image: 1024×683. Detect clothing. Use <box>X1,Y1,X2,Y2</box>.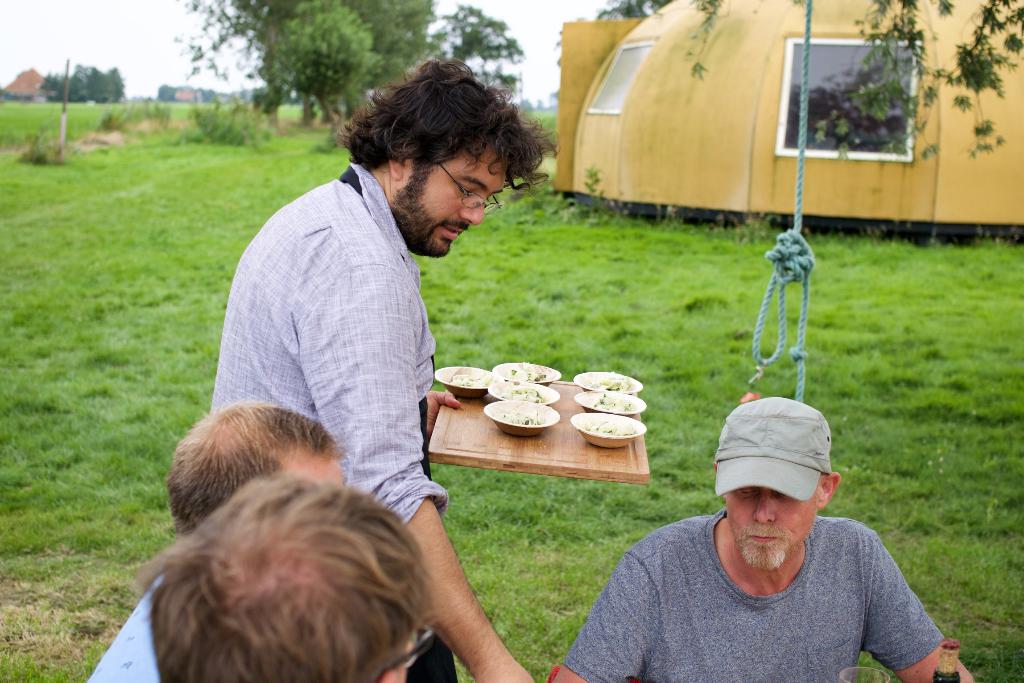
<box>578,424,953,673</box>.
